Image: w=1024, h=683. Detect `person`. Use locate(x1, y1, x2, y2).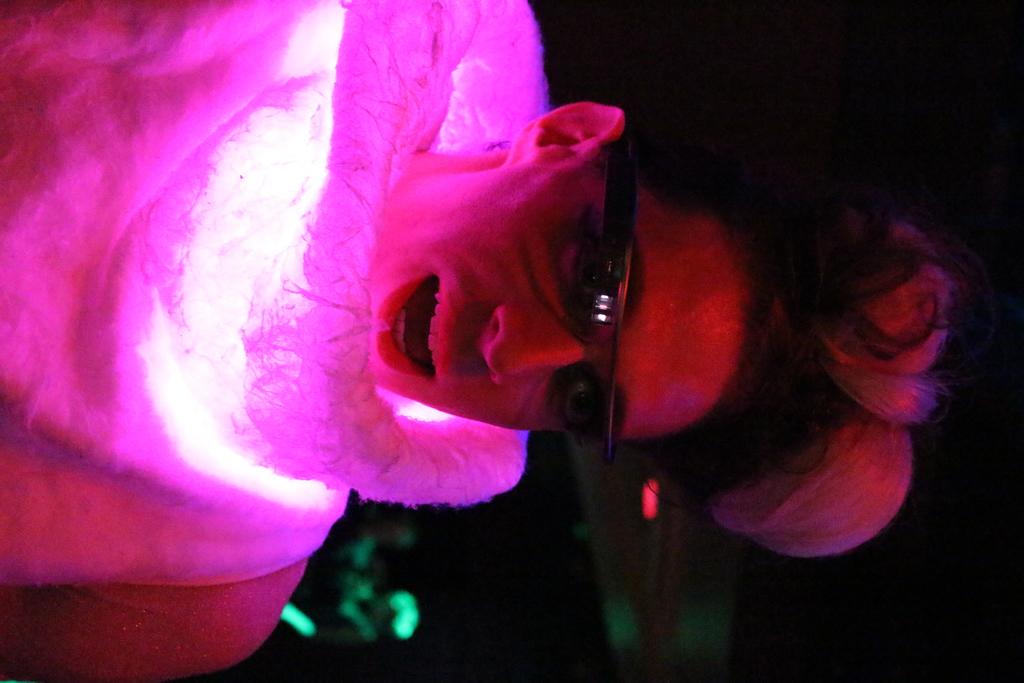
locate(0, 17, 781, 663).
